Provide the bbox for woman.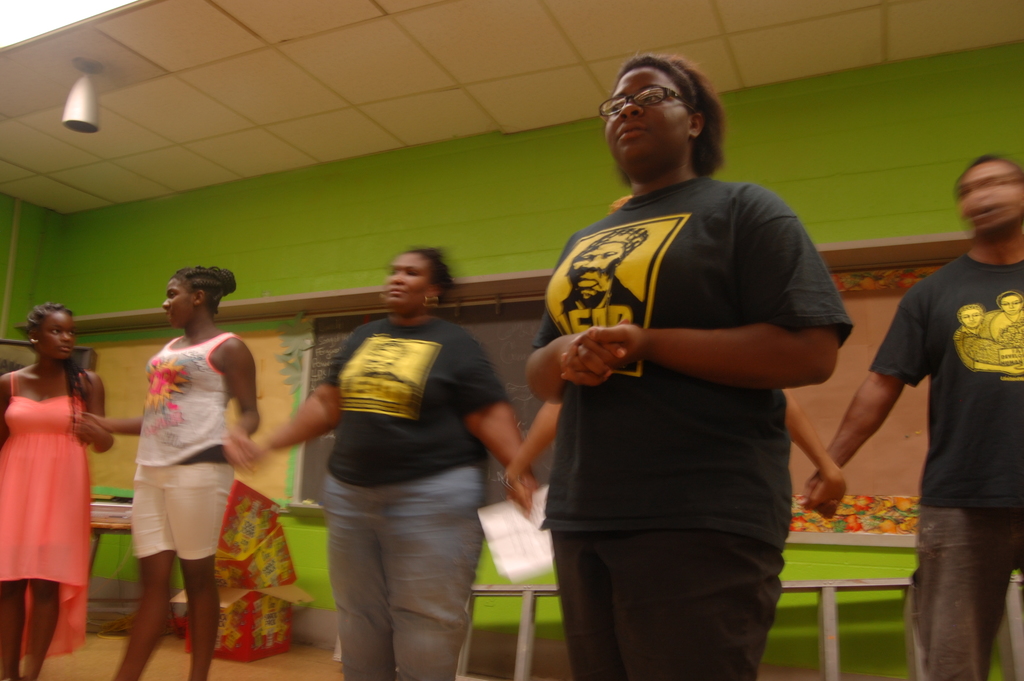
BBox(76, 263, 262, 680).
